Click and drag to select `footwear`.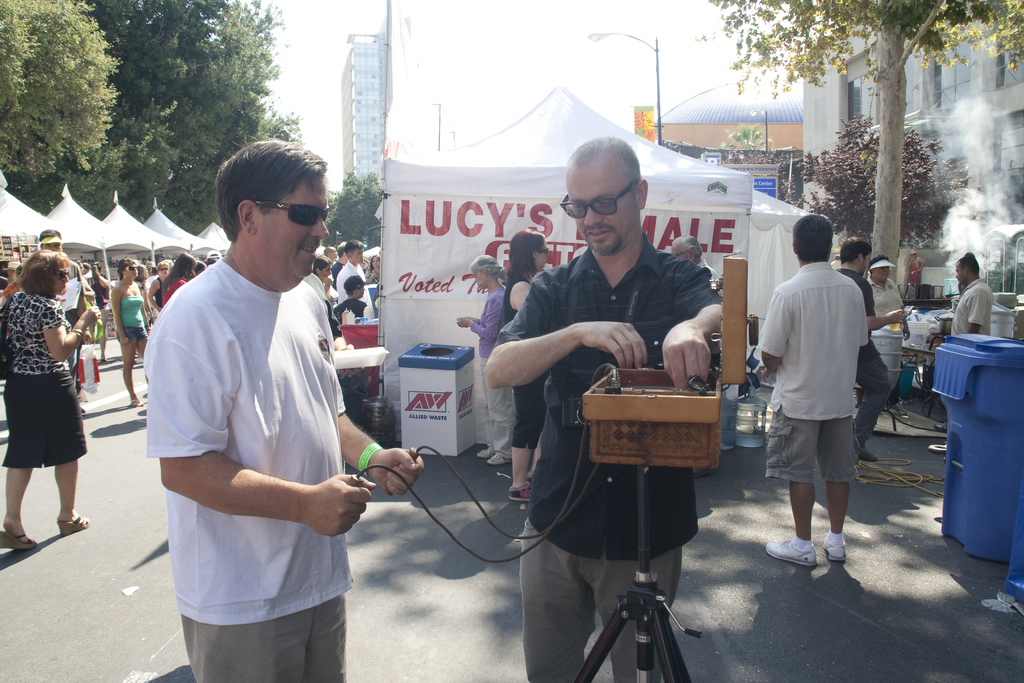
Selection: x1=884, y1=401, x2=908, y2=418.
